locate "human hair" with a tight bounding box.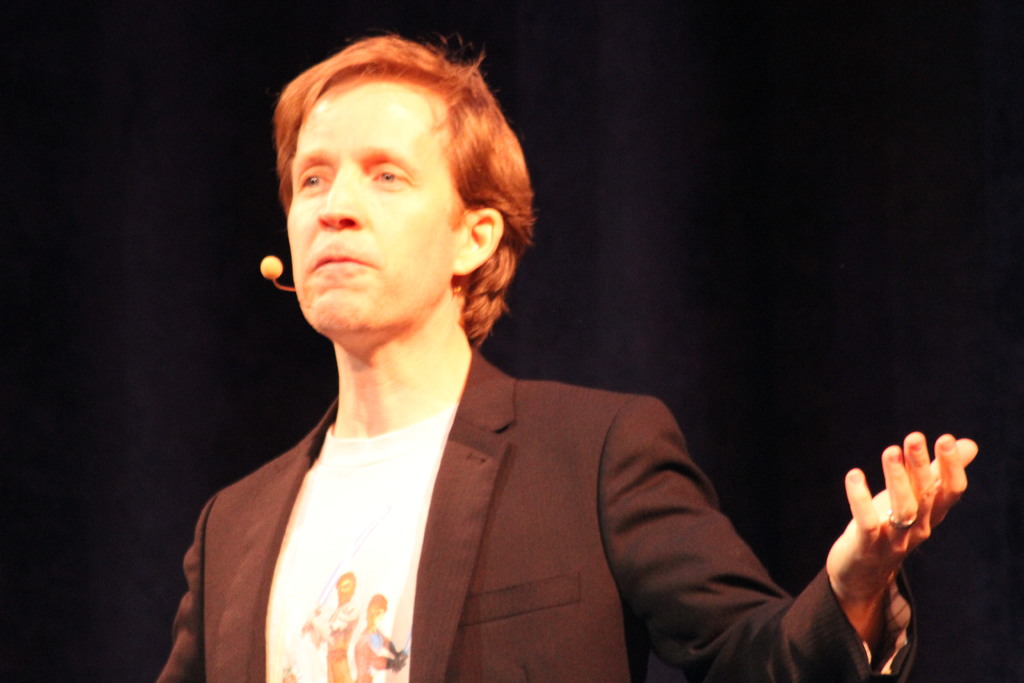
<bbox>259, 28, 522, 356</bbox>.
